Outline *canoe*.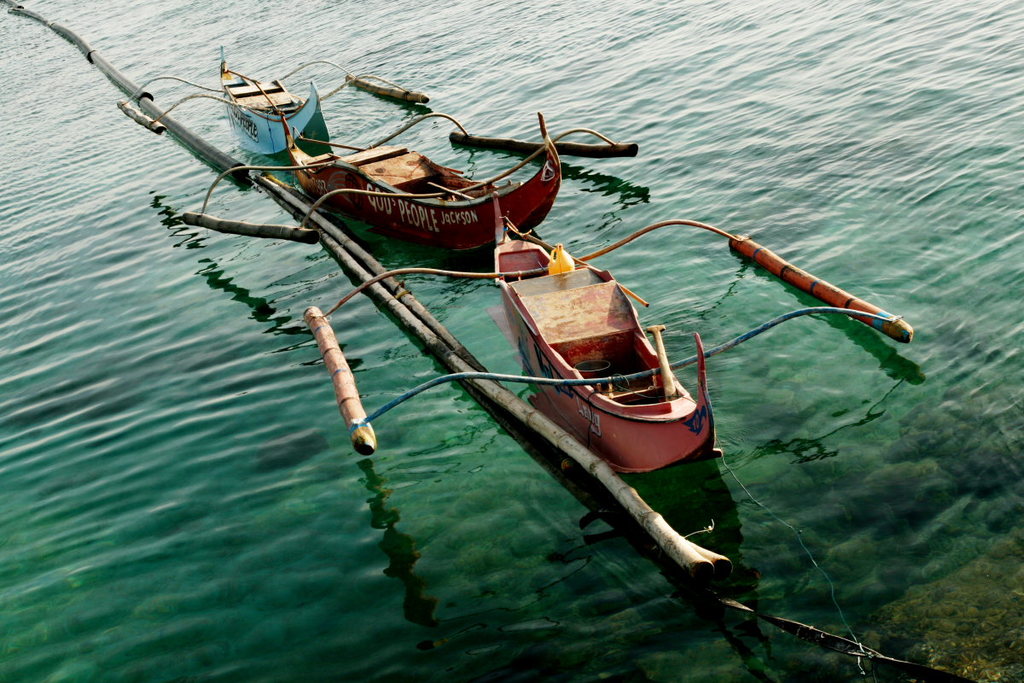
Outline: BBox(434, 204, 730, 507).
